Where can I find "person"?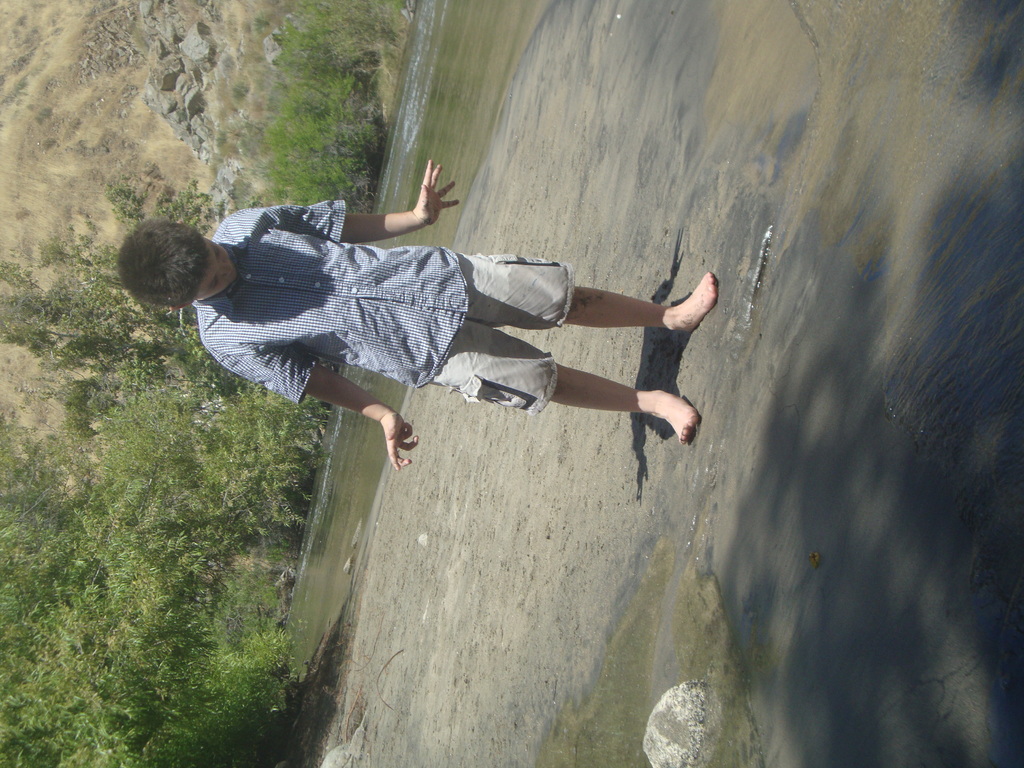
You can find it at <region>106, 195, 680, 489</region>.
